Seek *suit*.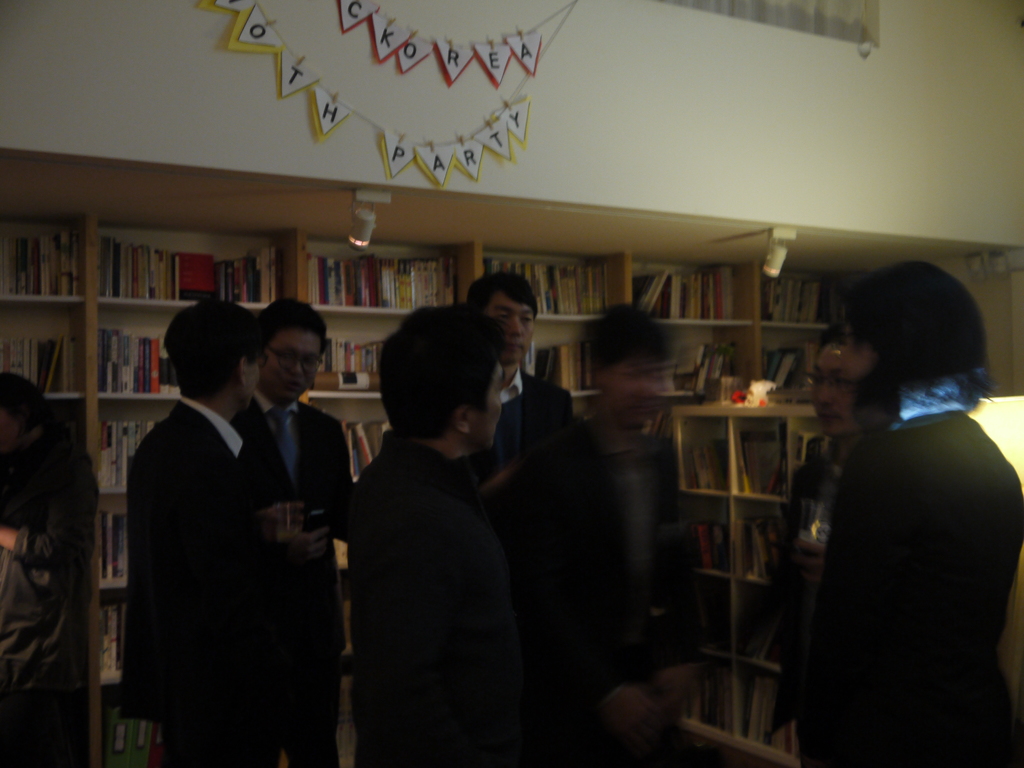
{"left": 382, "top": 371, "right": 576, "bottom": 468}.
